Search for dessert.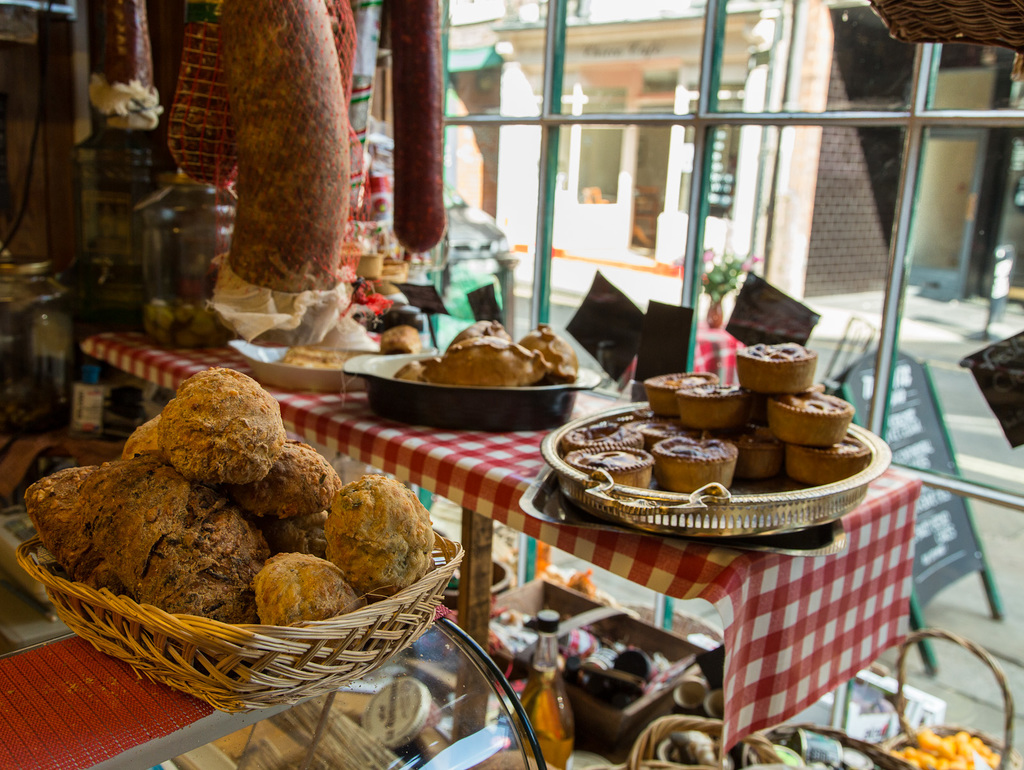
Found at rect(564, 409, 653, 462).
